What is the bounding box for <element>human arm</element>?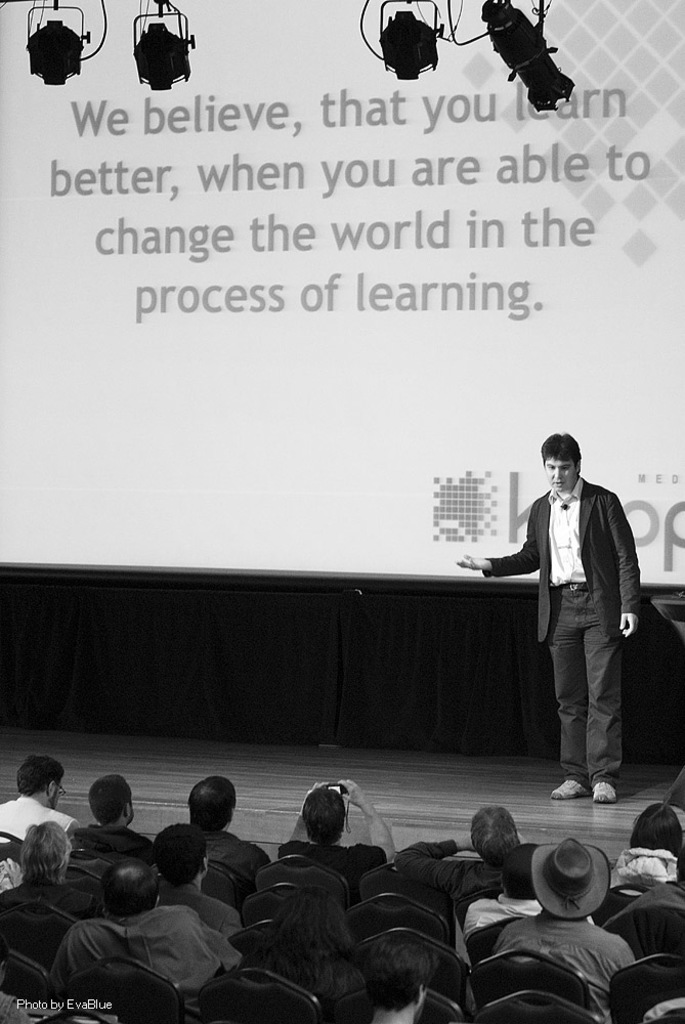
select_region(338, 777, 398, 863).
